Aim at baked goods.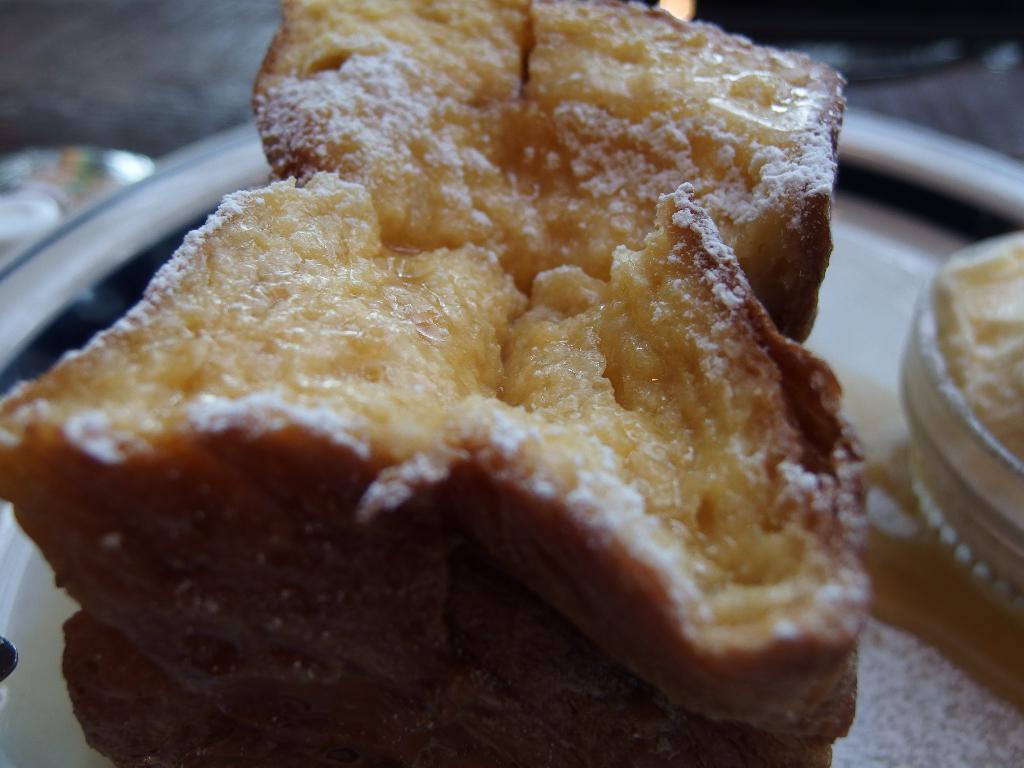
Aimed at x1=0 y1=0 x2=862 y2=767.
